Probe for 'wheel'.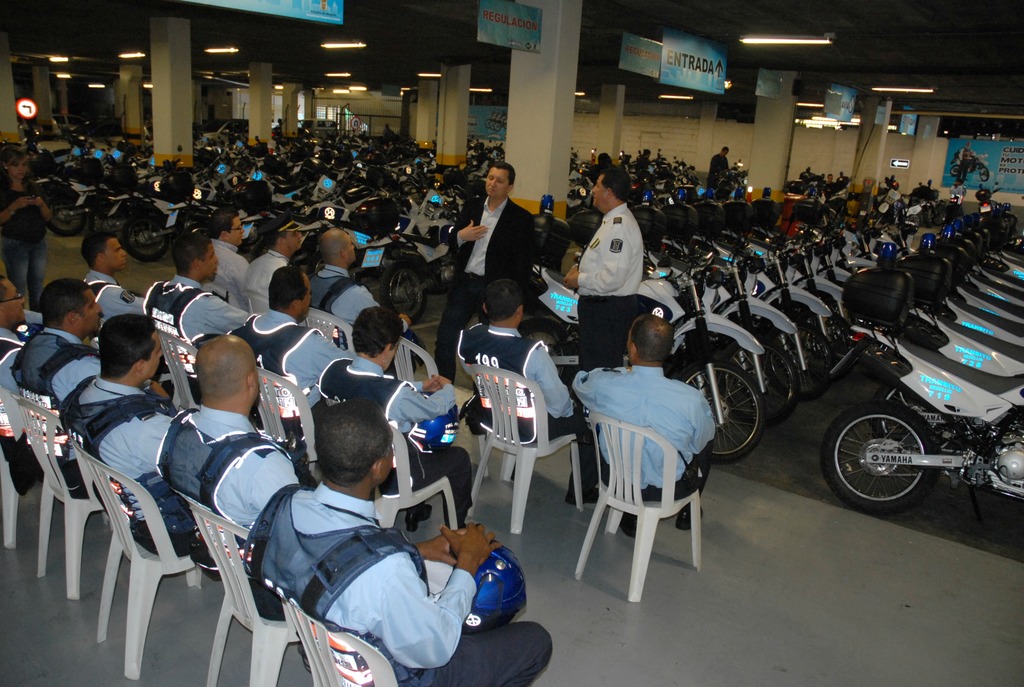
Probe result: [x1=382, y1=261, x2=423, y2=326].
